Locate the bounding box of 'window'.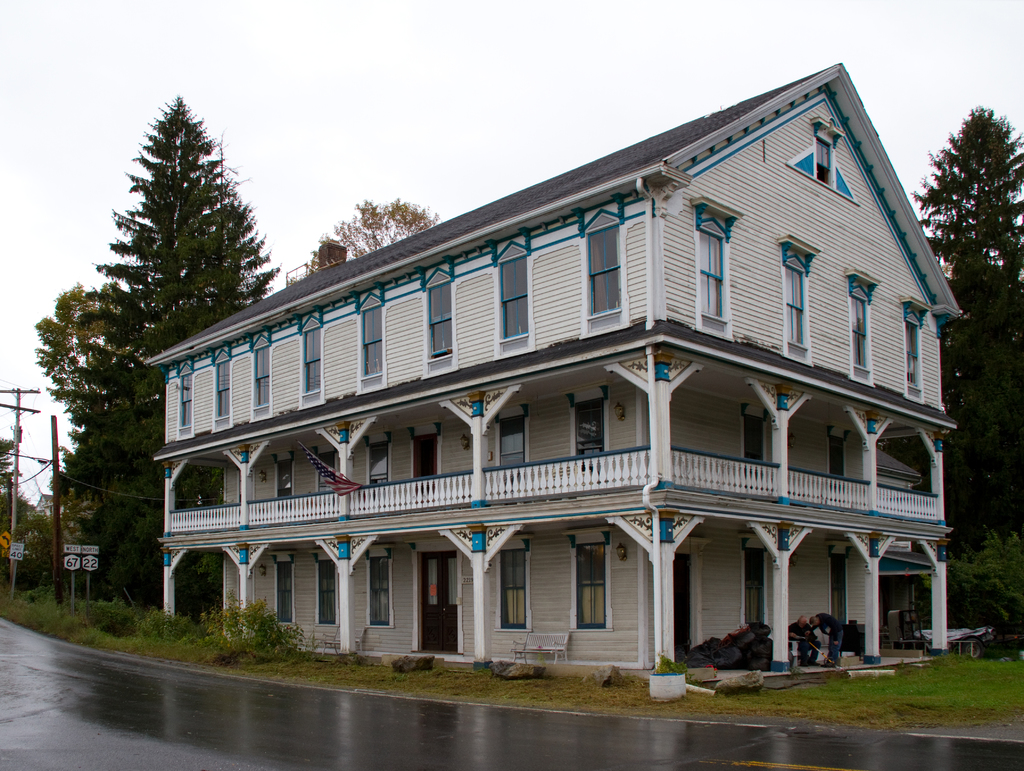
Bounding box: [left=278, top=562, right=296, bottom=624].
